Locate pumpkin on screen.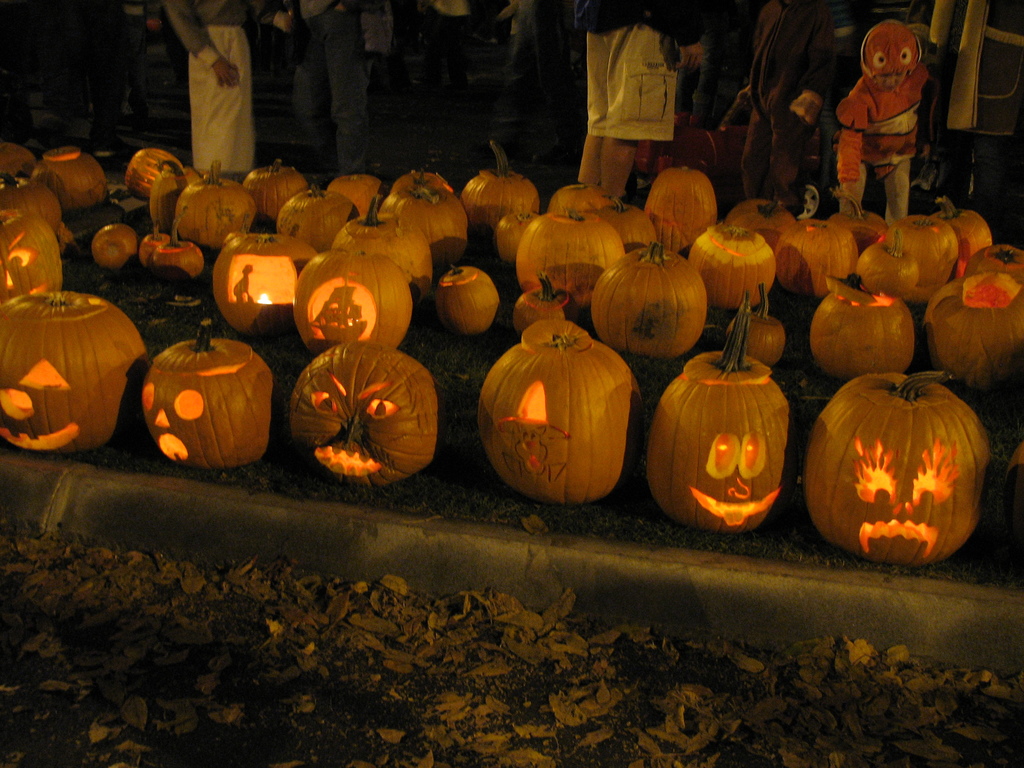
On screen at {"x1": 470, "y1": 311, "x2": 628, "y2": 509}.
